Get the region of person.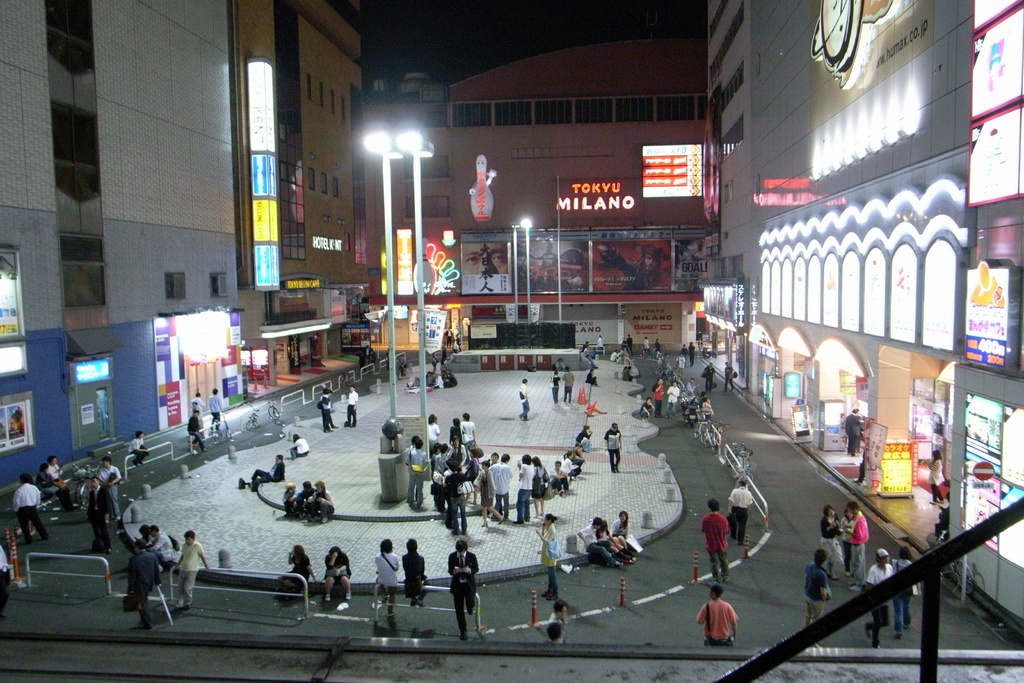
bbox(891, 545, 921, 643).
